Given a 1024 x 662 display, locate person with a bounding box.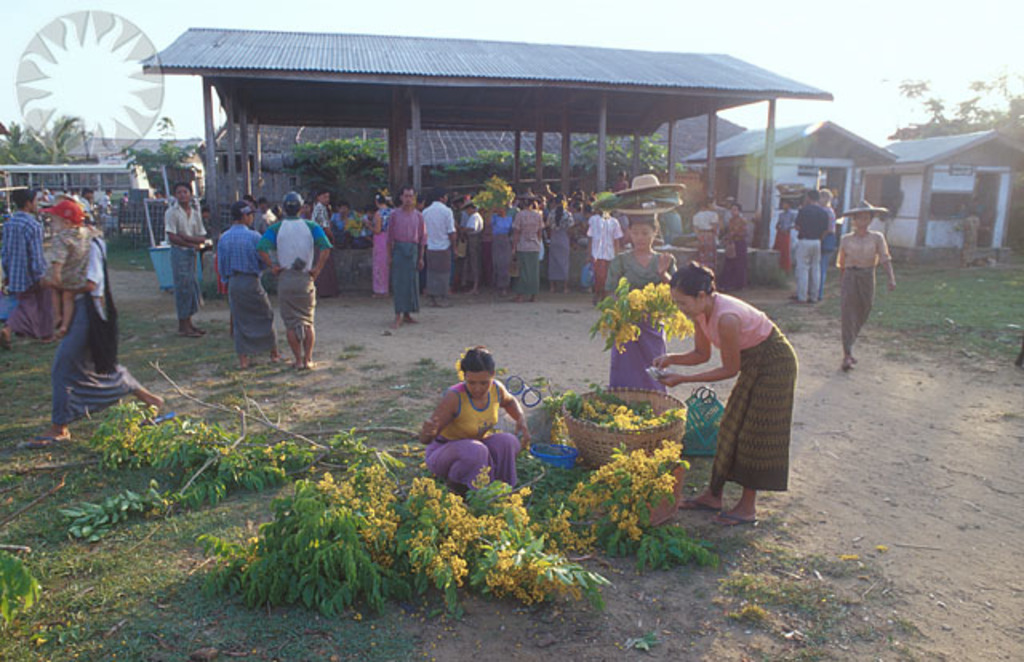
Located: [x1=835, y1=201, x2=896, y2=366].
